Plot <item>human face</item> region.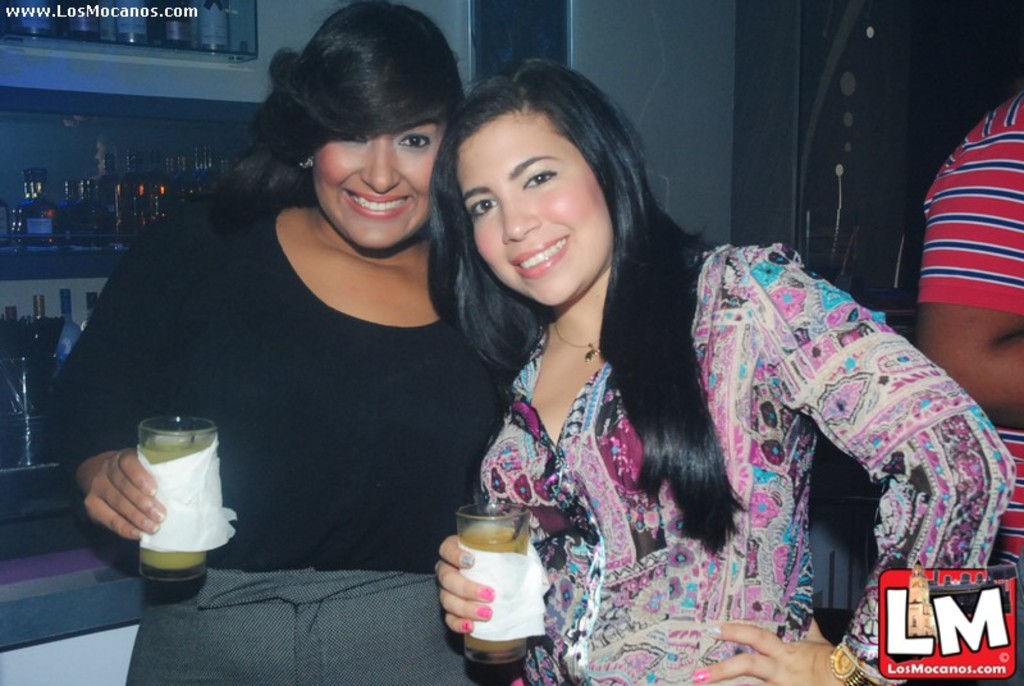
Plotted at [left=453, top=101, right=609, bottom=305].
